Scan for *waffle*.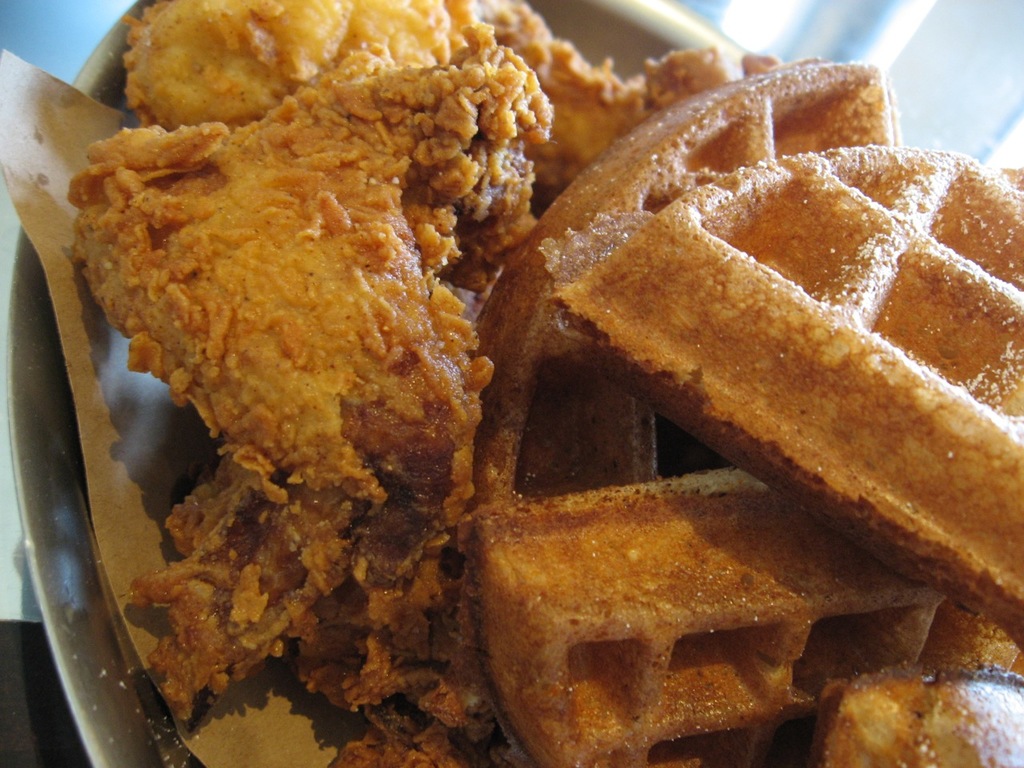
Scan result: pyautogui.locateOnScreen(458, 50, 1023, 767).
